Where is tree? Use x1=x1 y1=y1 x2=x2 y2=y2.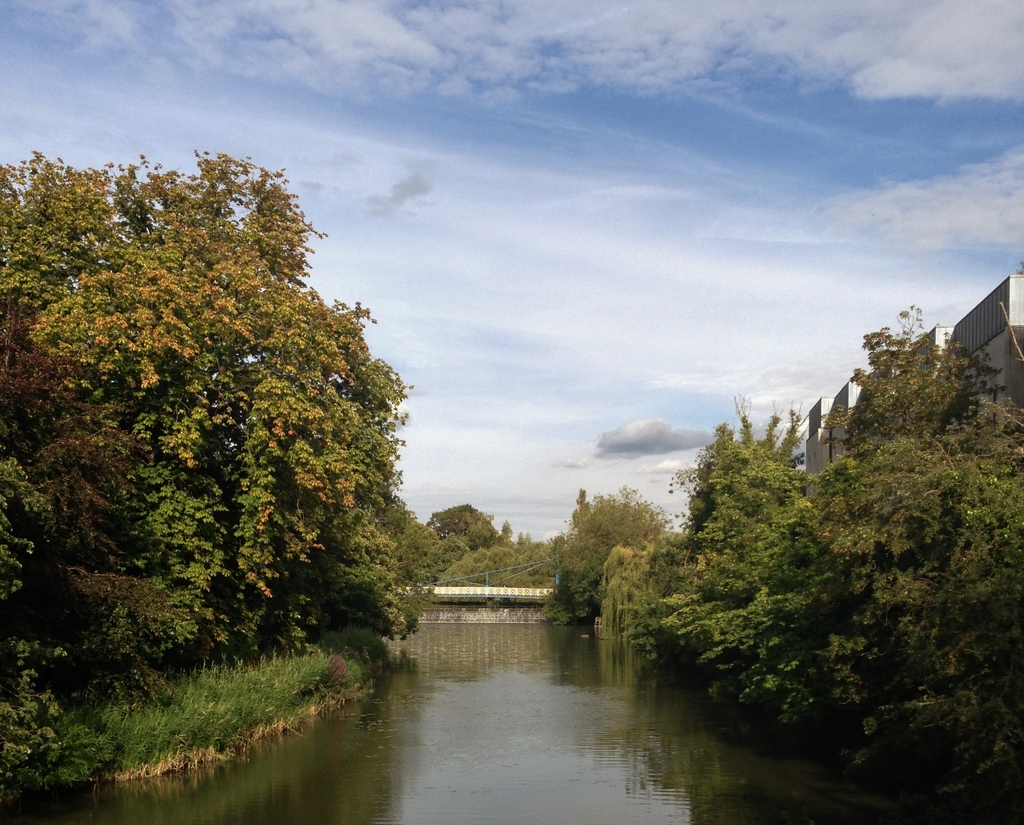
x1=426 y1=525 x2=465 y2=582.
